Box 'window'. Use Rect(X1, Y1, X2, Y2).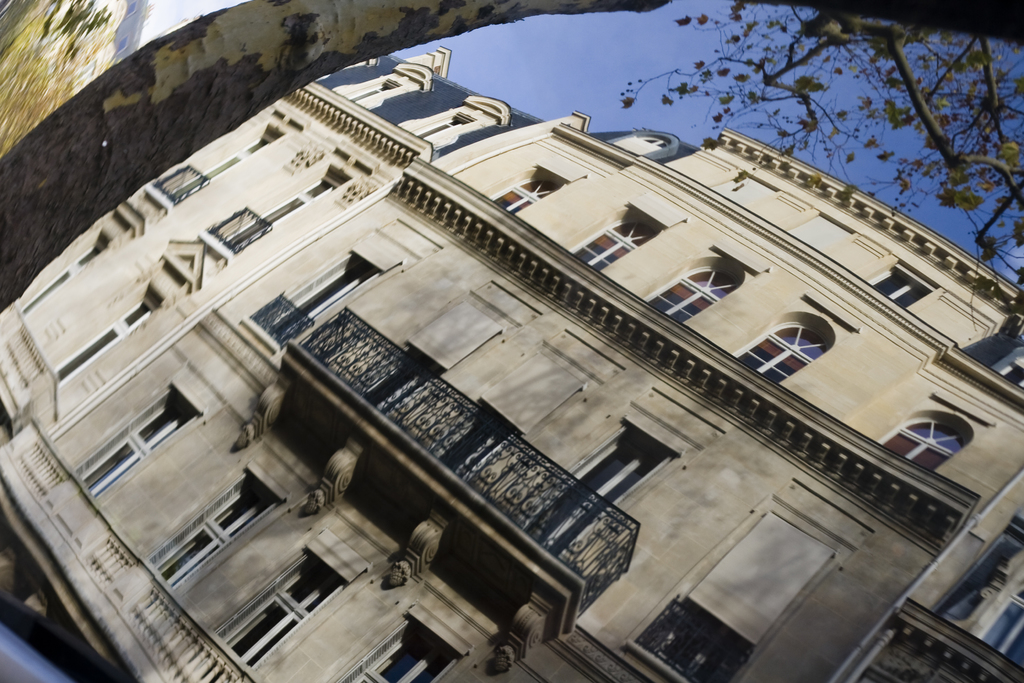
Rect(758, 315, 844, 380).
